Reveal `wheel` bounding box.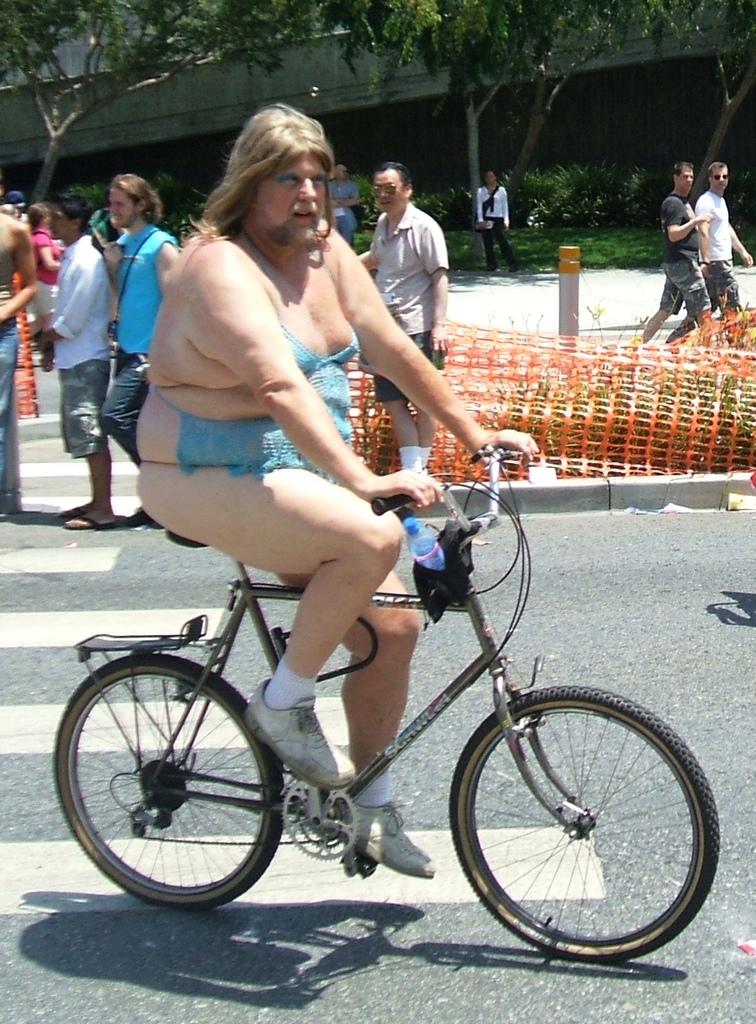
Revealed: detection(457, 680, 704, 956).
